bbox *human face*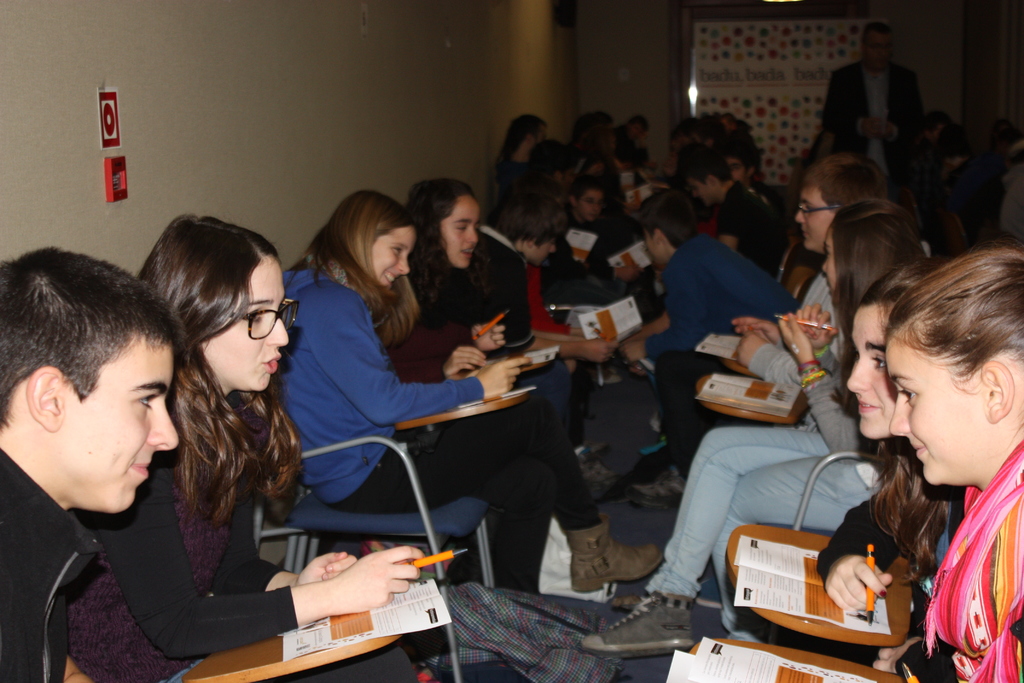
x1=889 y1=338 x2=984 y2=485
